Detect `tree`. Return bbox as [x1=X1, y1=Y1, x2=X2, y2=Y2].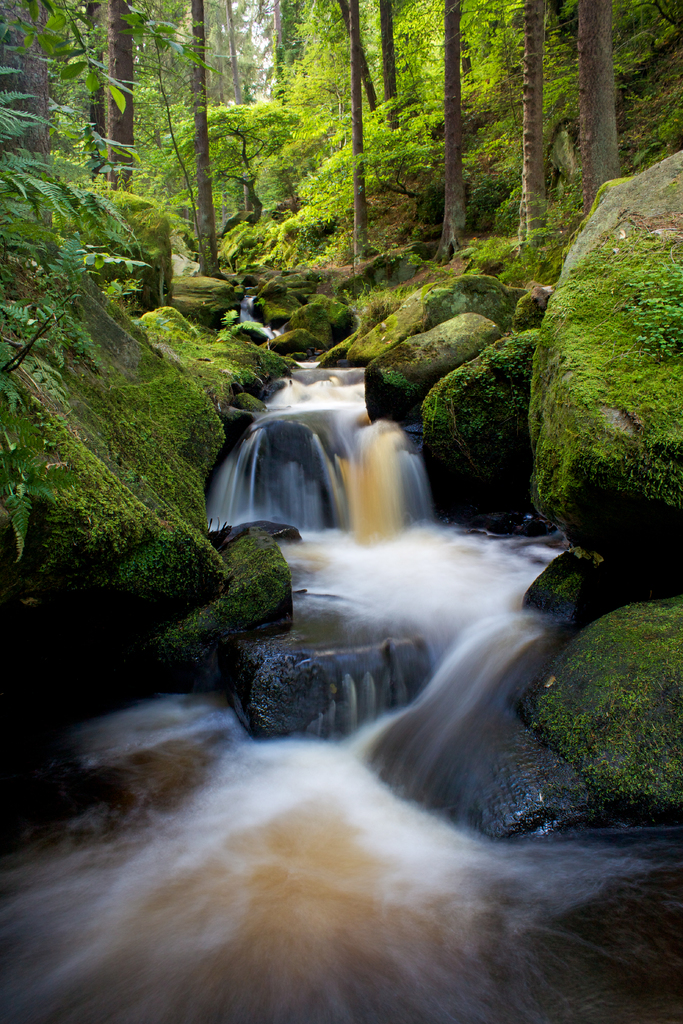
[x1=516, y1=0, x2=559, y2=255].
